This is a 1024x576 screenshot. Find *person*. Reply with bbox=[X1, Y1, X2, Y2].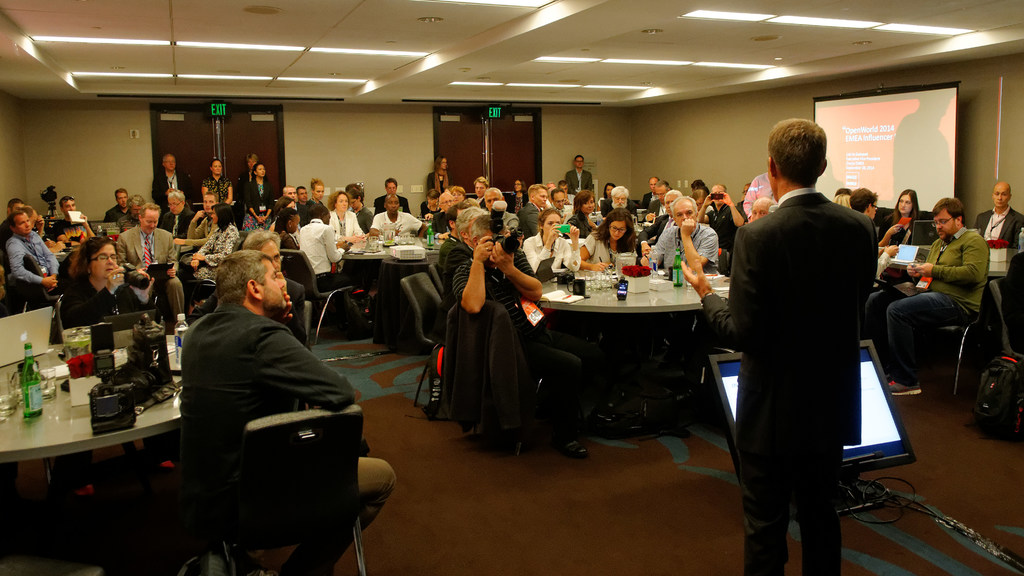
bbox=[151, 152, 186, 208].
